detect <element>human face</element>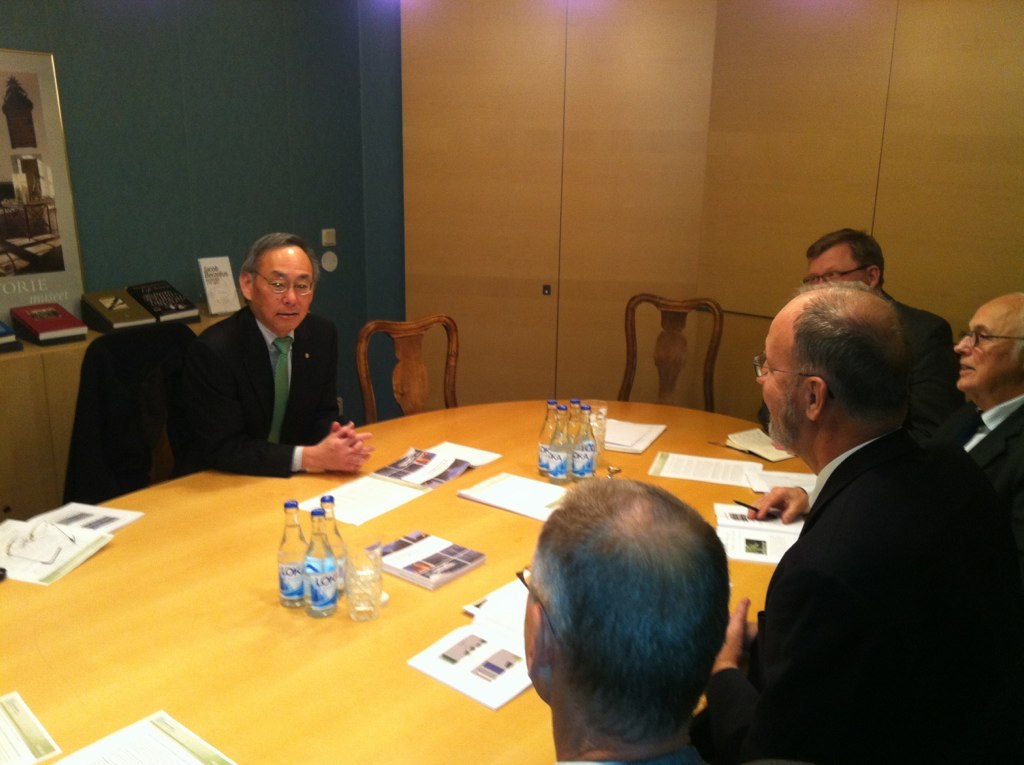
region(953, 301, 1017, 386)
